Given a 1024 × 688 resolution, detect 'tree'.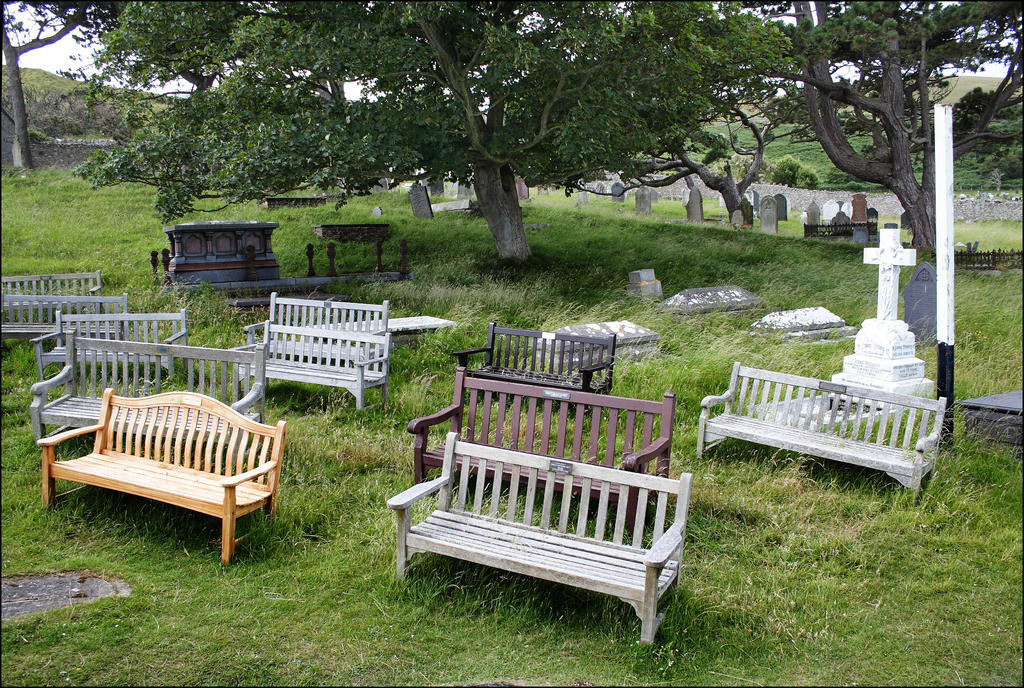
x1=516 y1=0 x2=800 y2=225.
